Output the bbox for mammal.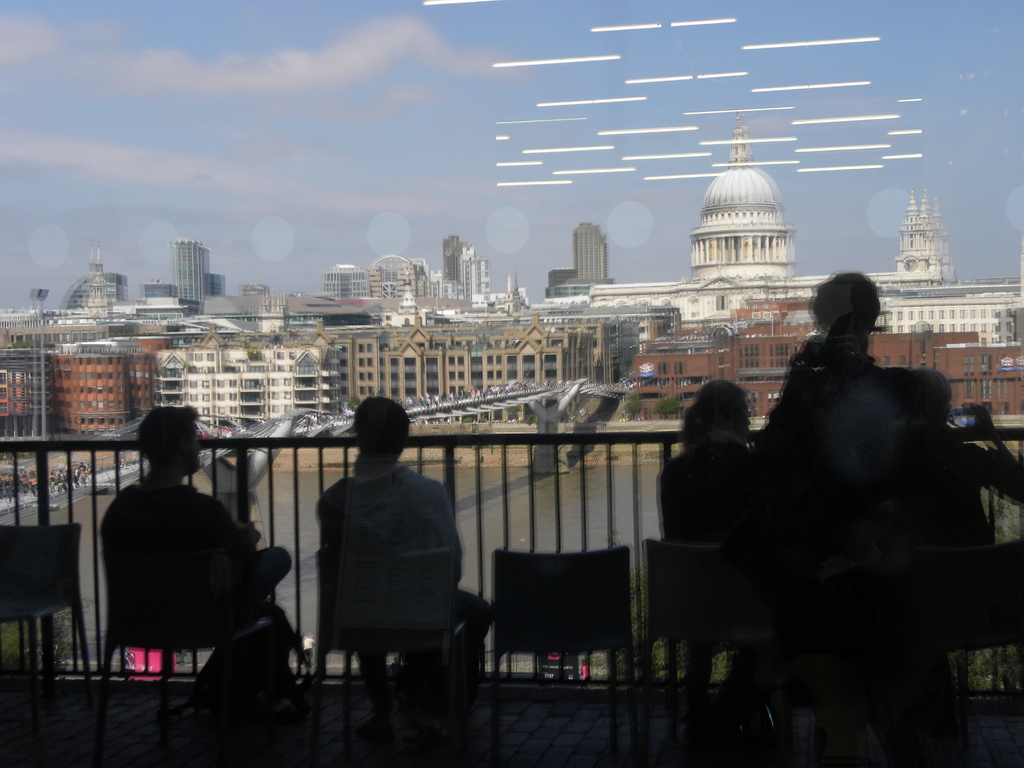
locate(313, 394, 493, 704).
